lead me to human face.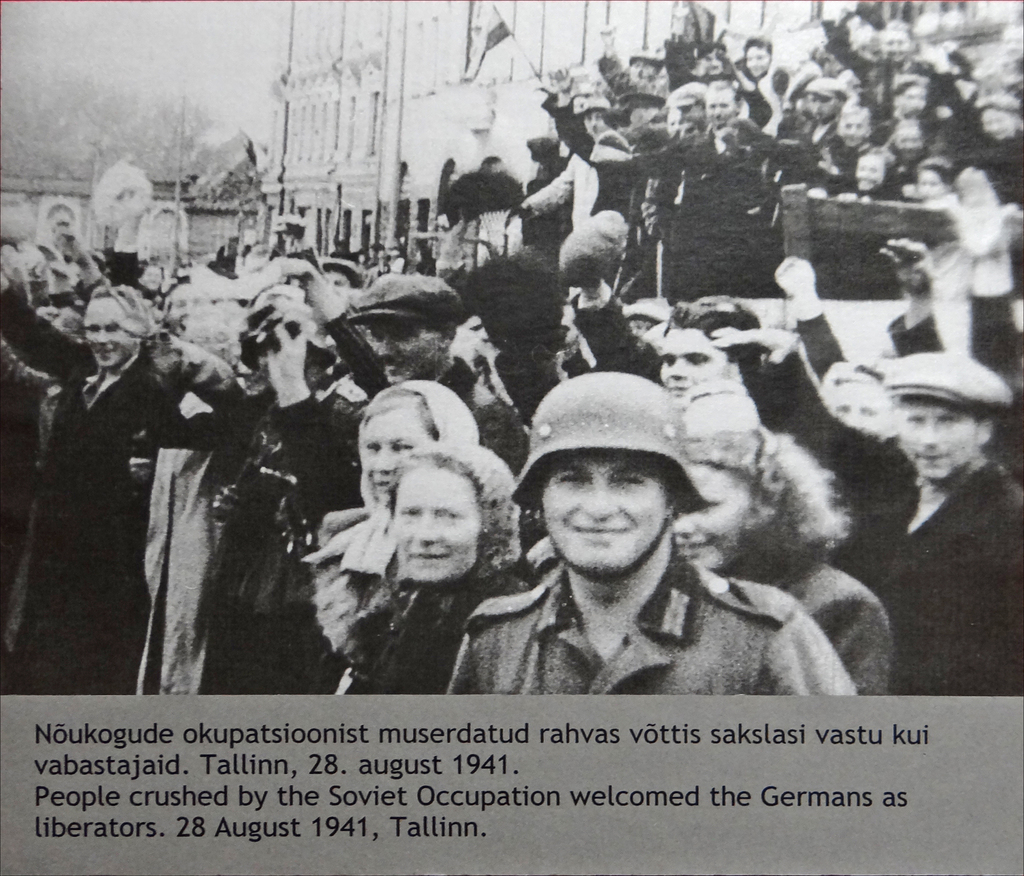
Lead to [left=83, top=297, right=136, bottom=369].
